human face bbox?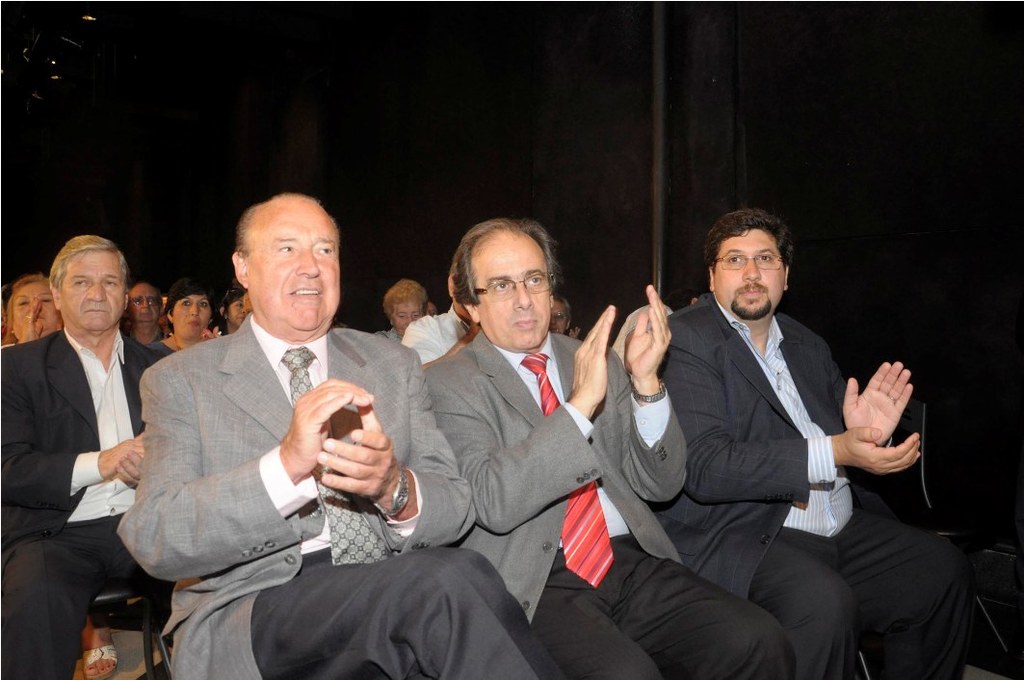
[548, 300, 567, 335]
